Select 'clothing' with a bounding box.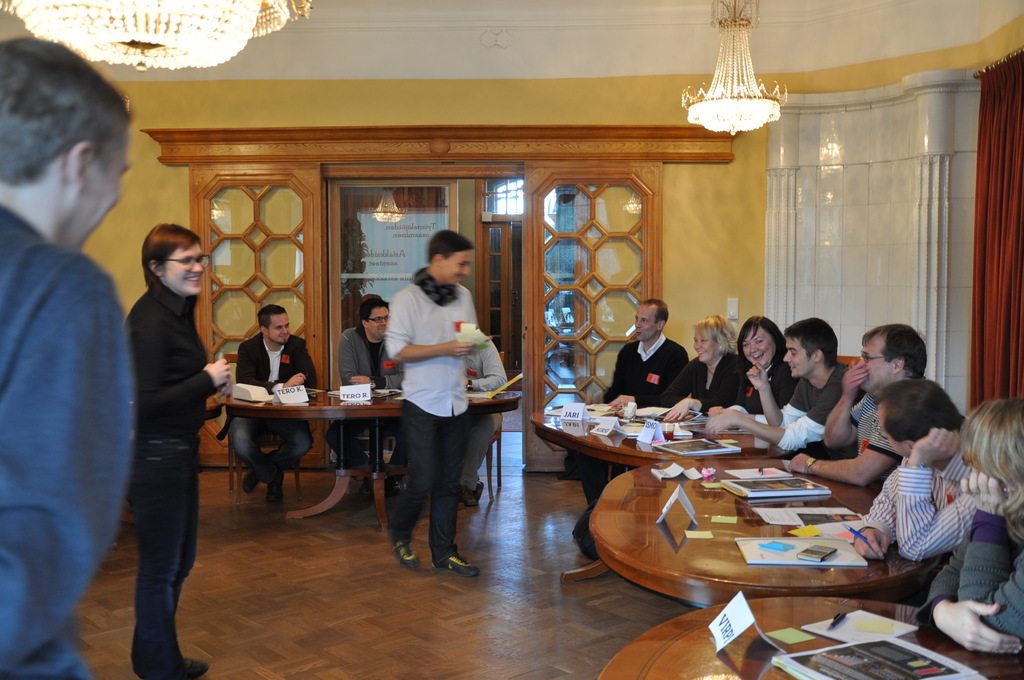
left=464, top=329, right=511, bottom=488.
